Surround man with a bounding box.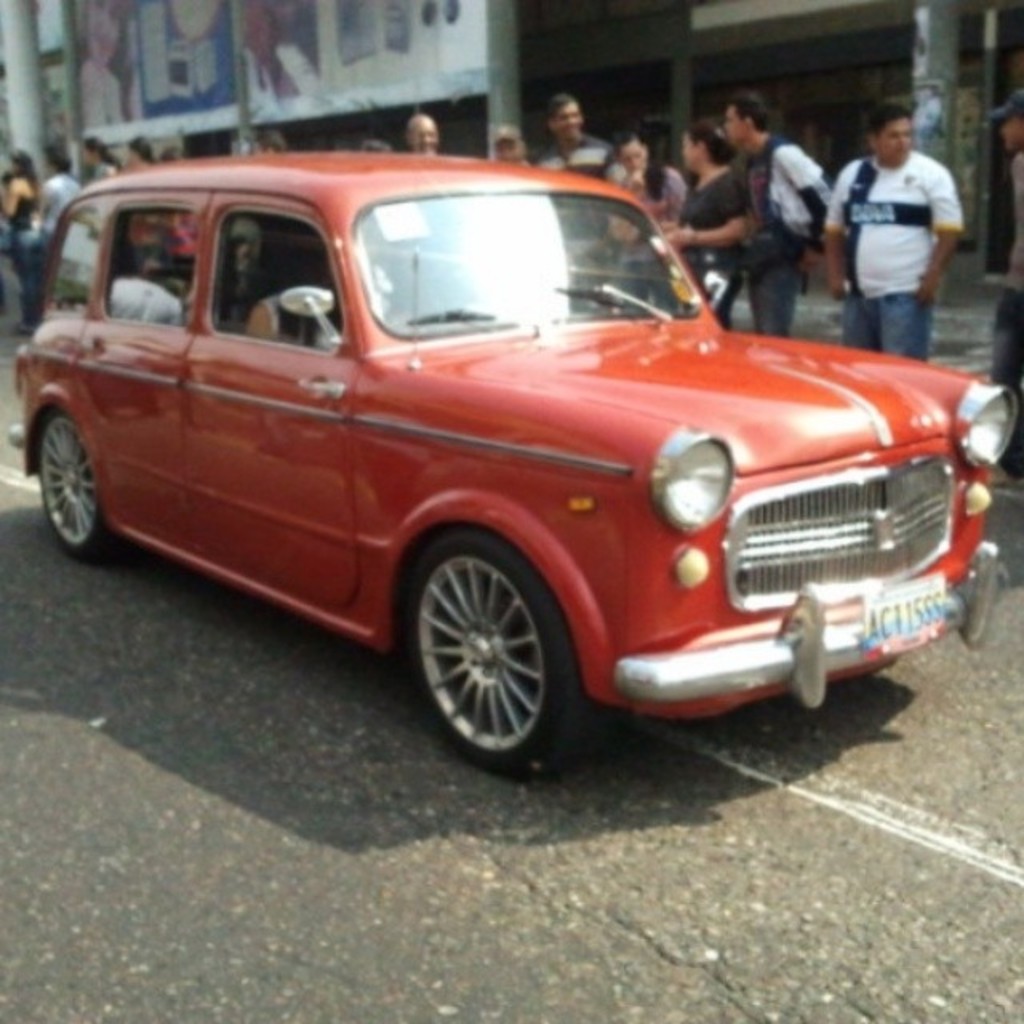
Rect(34, 139, 78, 275).
